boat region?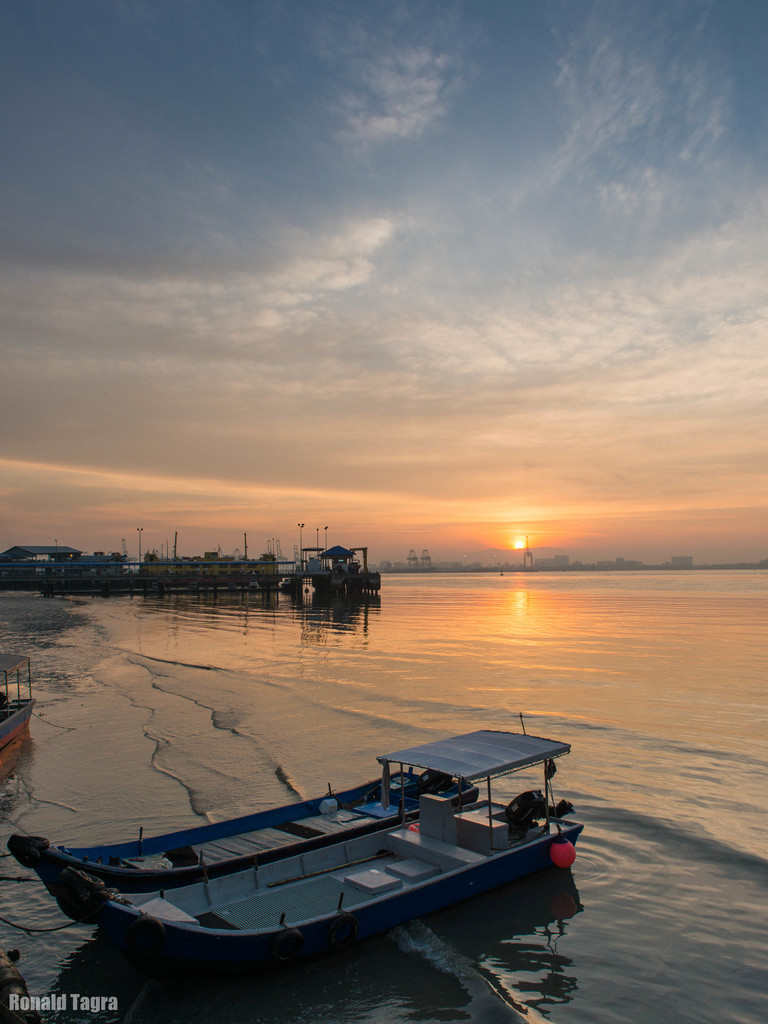
select_region(6, 760, 474, 923)
